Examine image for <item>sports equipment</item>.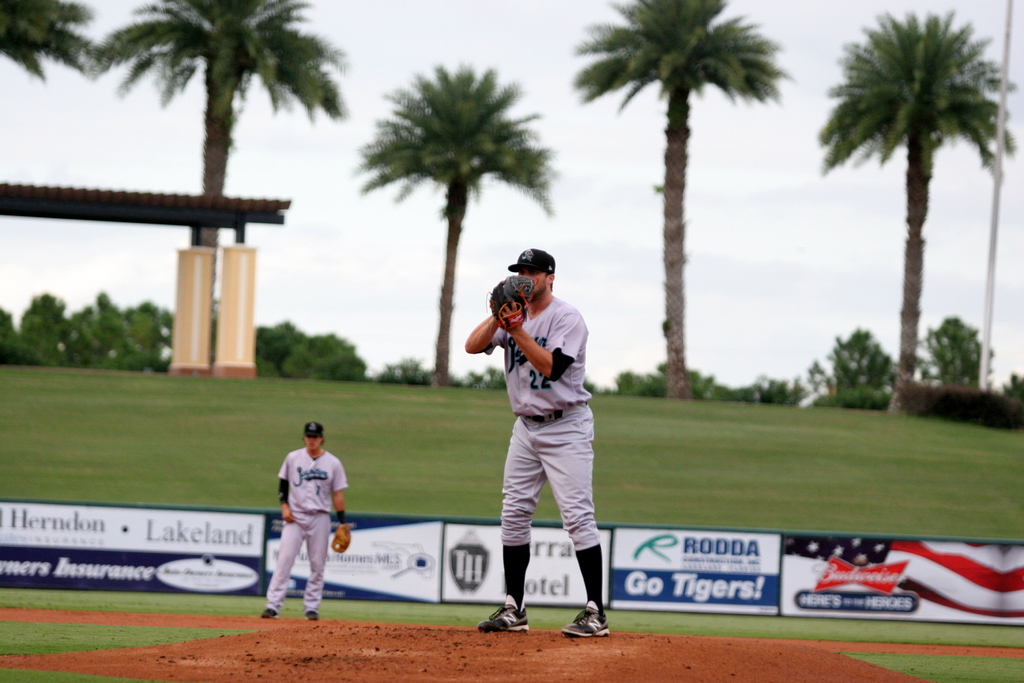
Examination result: <region>492, 276, 535, 329</region>.
